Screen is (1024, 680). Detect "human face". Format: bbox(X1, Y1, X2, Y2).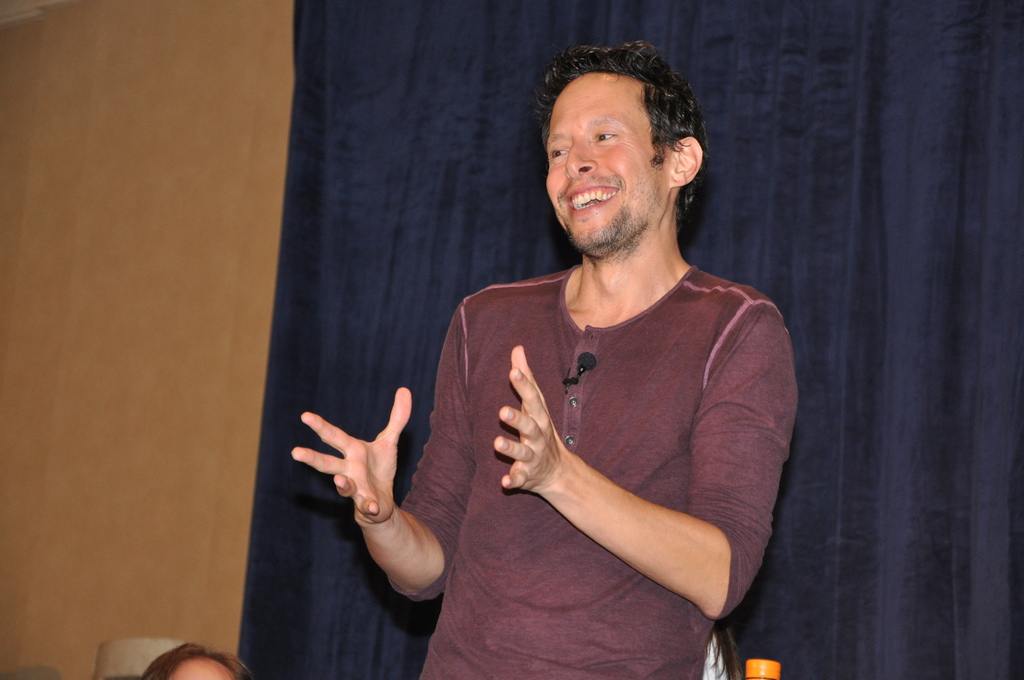
bbox(545, 67, 659, 252).
